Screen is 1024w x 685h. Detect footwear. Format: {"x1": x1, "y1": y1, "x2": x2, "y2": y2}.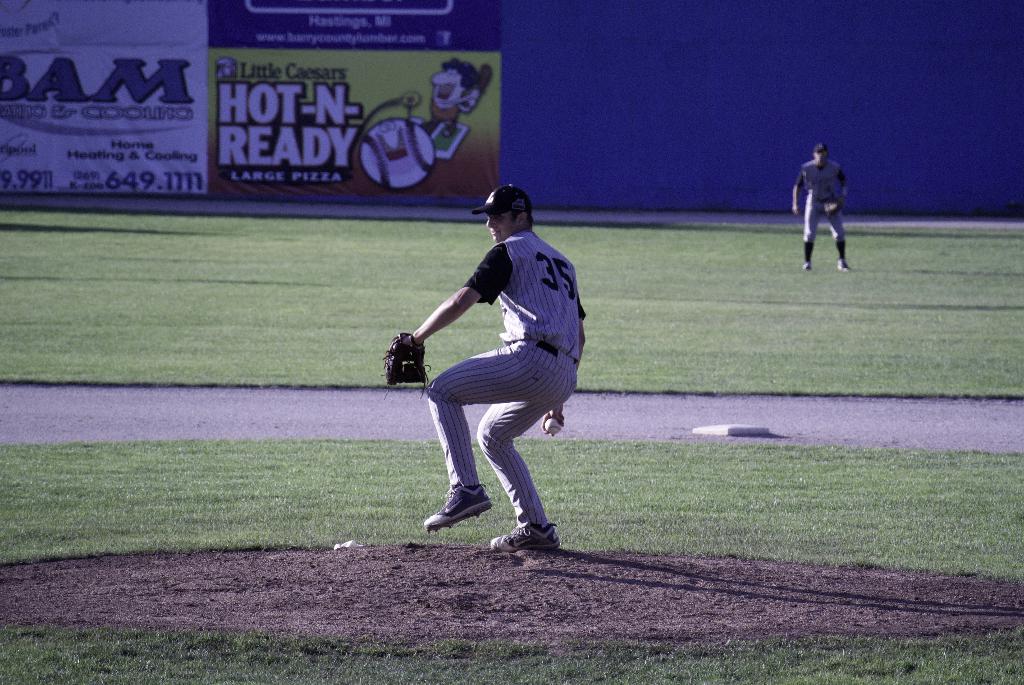
{"x1": 833, "y1": 264, "x2": 851, "y2": 274}.
